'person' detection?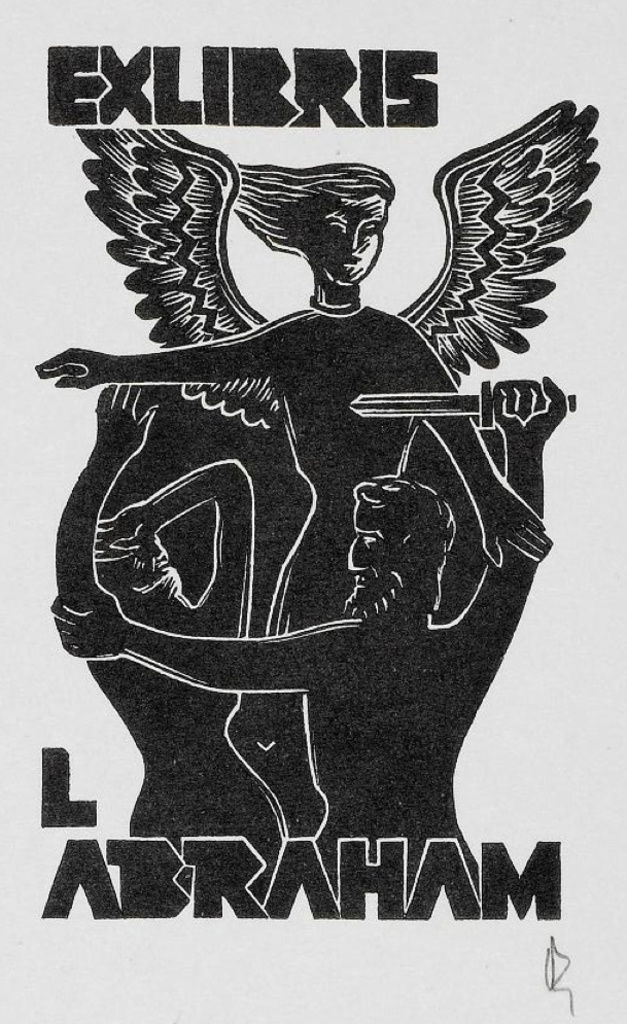
20,148,542,826
